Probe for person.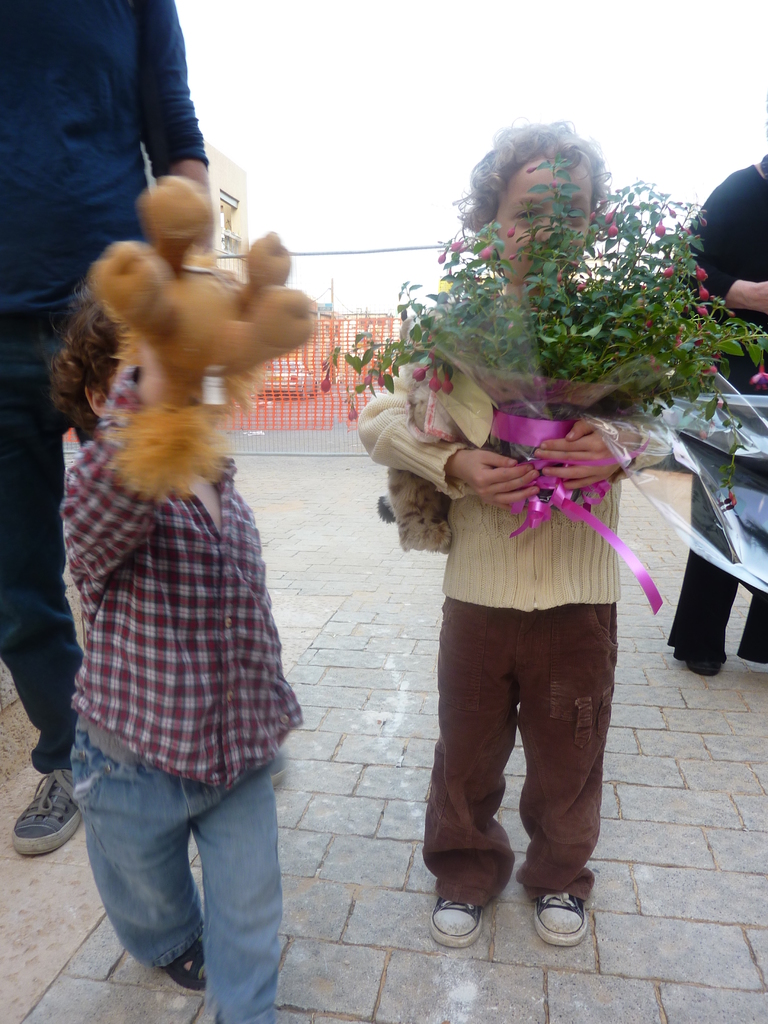
Probe result: (x1=62, y1=266, x2=300, y2=1023).
